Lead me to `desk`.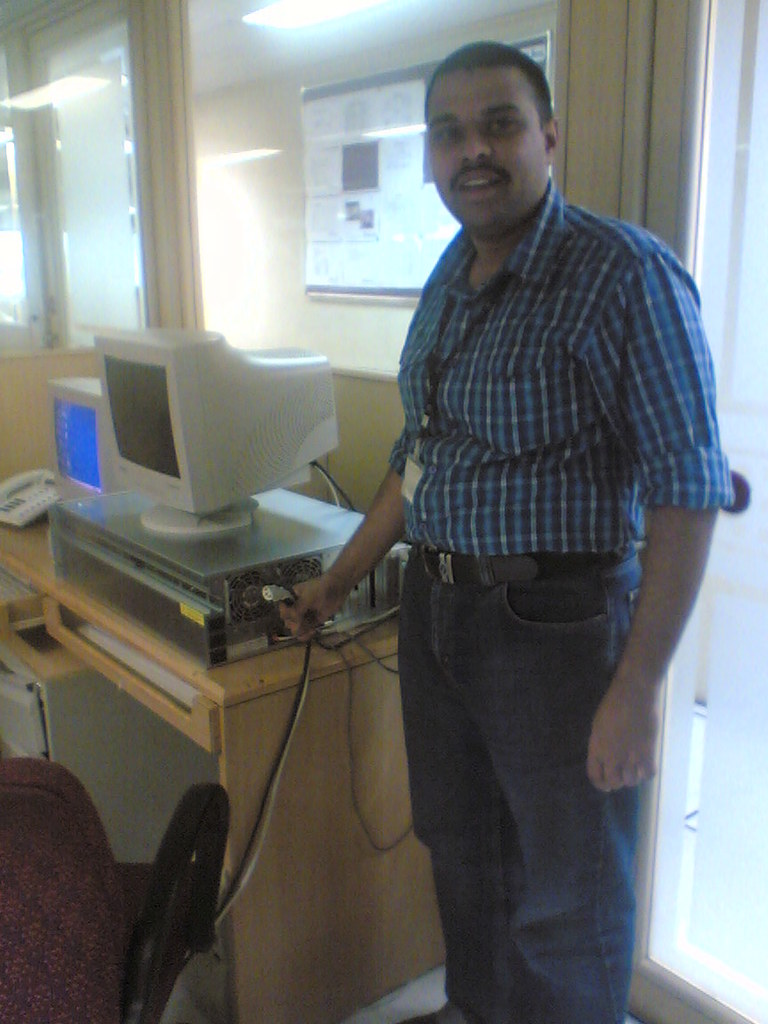
Lead to {"left": 51, "top": 349, "right": 555, "bottom": 1023}.
